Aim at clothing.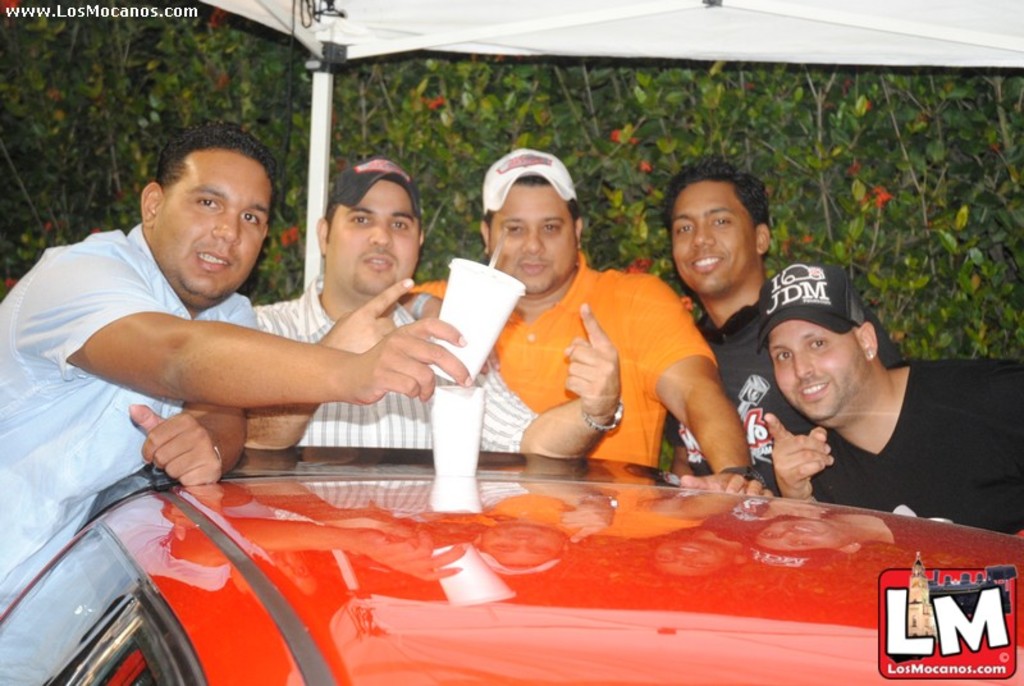
Aimed at <region>458, 201, 755, 485</region>.
